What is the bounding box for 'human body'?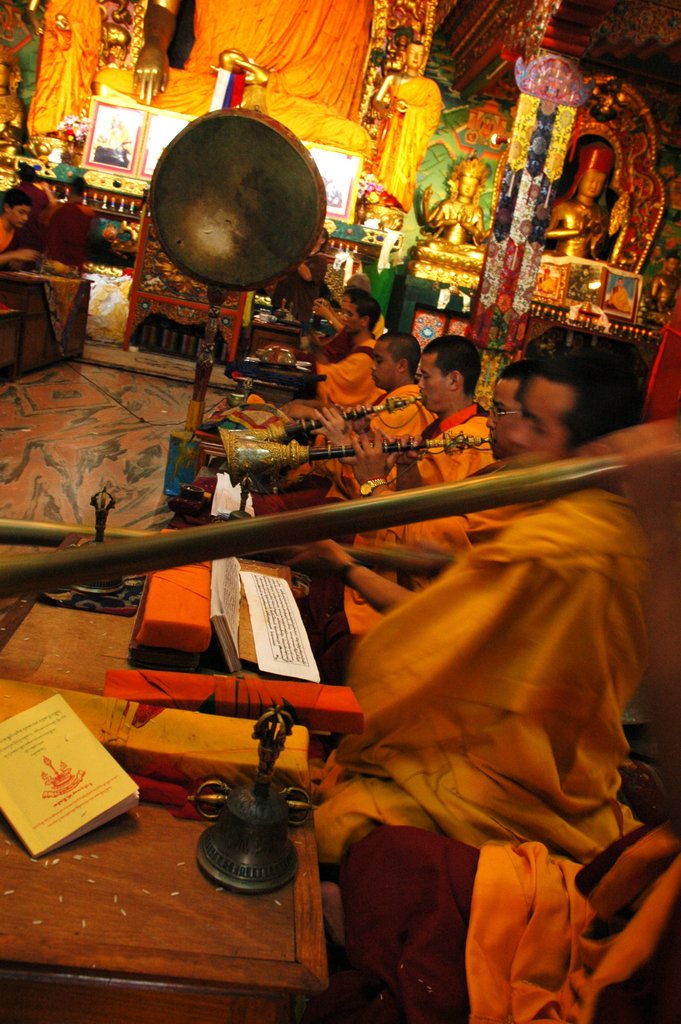
box=[299, 298, 375, 410].
